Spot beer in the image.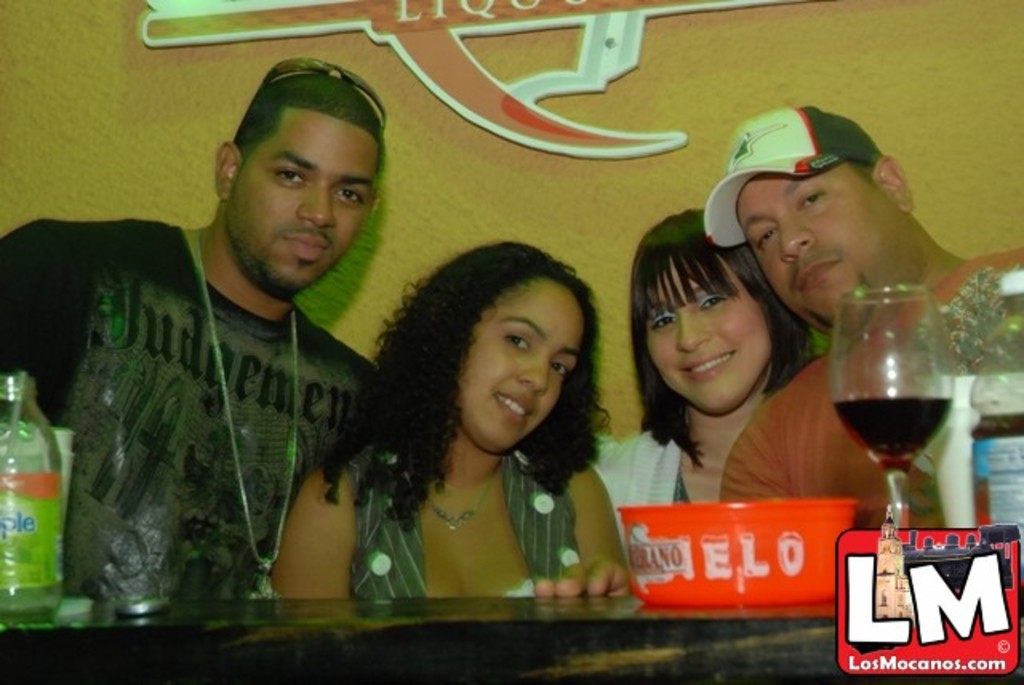
beer found at <bbox>810, 274, 965, 610</bbox>.
